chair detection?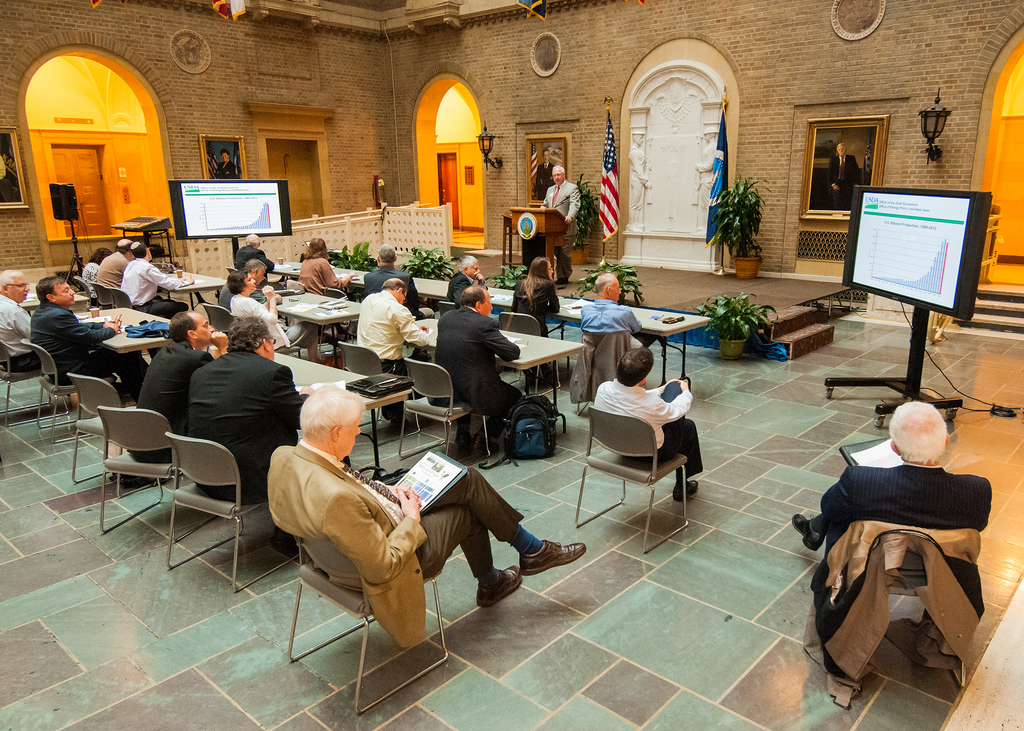
x1=337 y1=342 x2=421 y2=444
